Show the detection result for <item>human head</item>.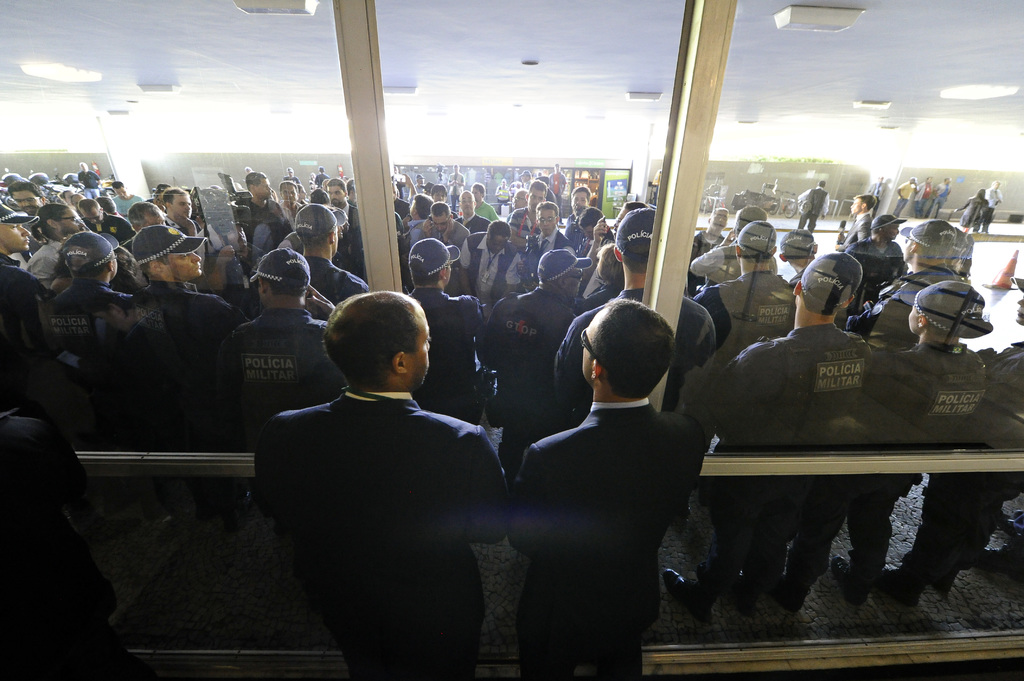
BBox(978, 188, 986, 198).
